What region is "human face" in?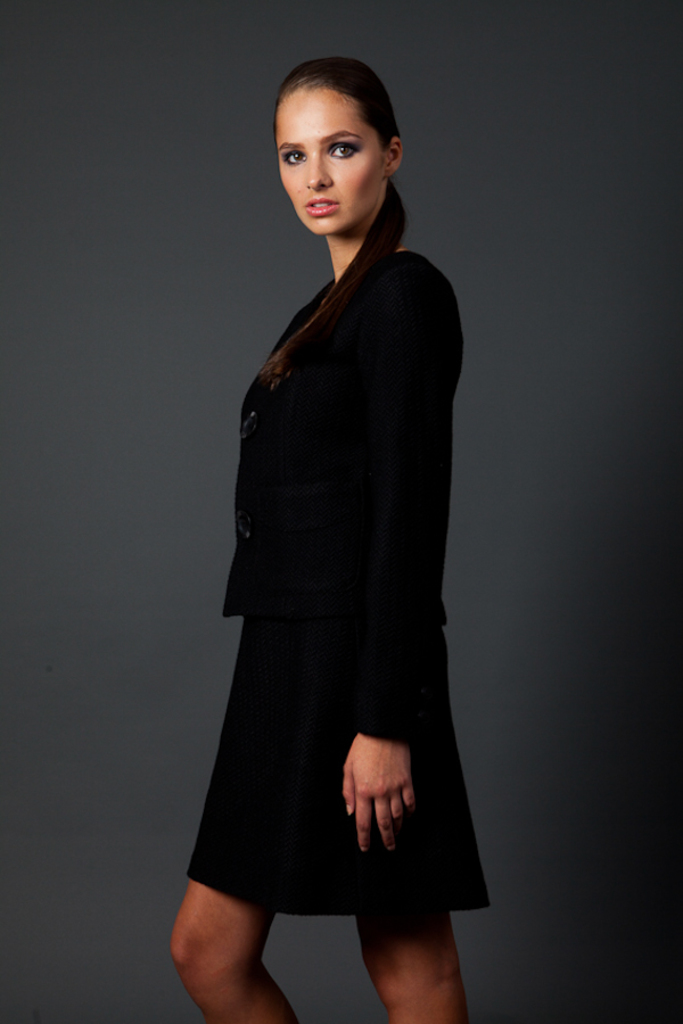
[left=273, top=83, right=385, bottom=231].
